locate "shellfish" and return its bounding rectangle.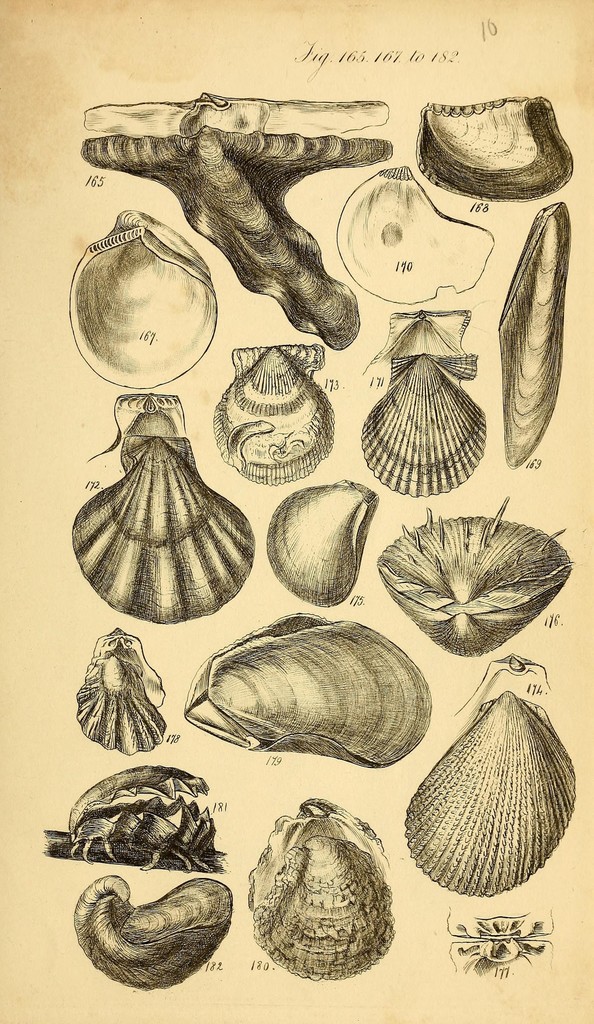
x1=68, y1=631, x2=165, y2=758.
